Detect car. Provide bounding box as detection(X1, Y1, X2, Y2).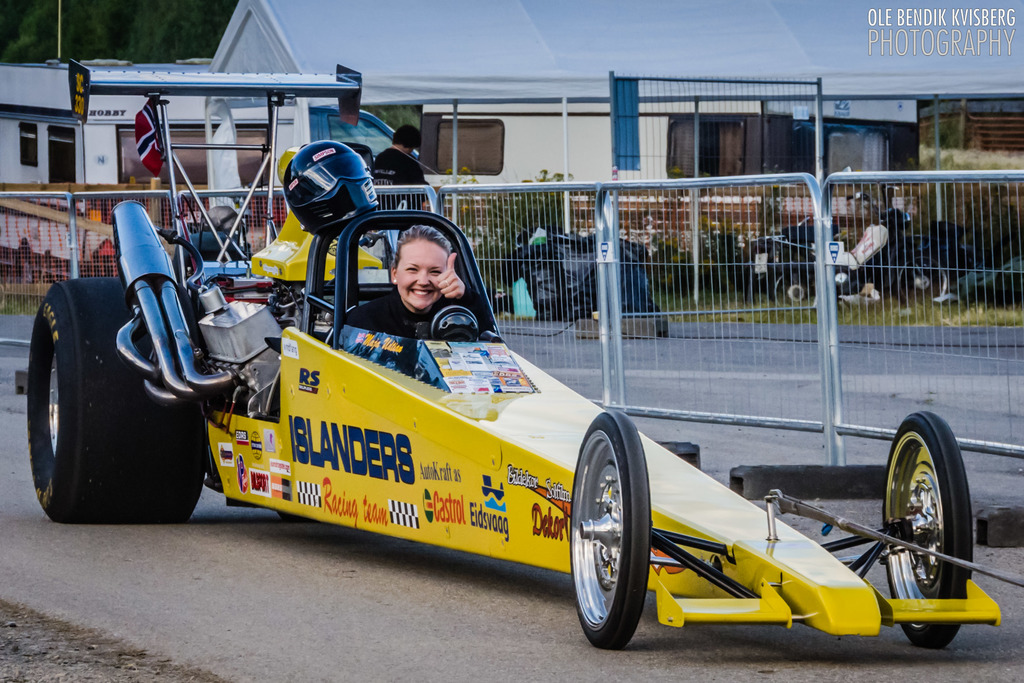
detection(0, 56, 1009, 658).
